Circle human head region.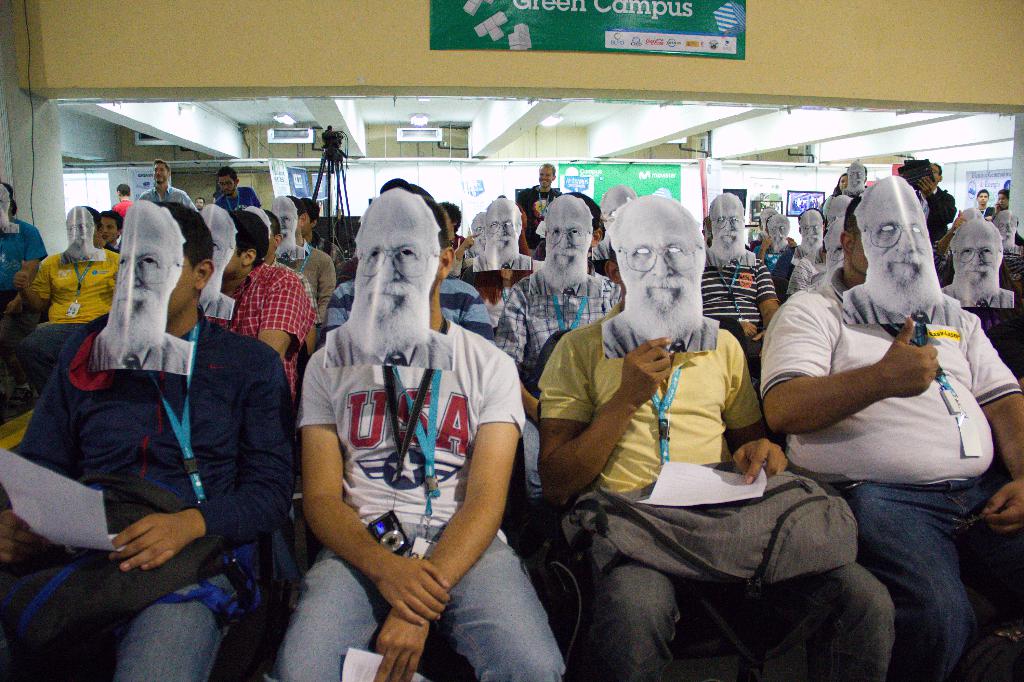
Region: bbox=[216, 166, 241, 193].
